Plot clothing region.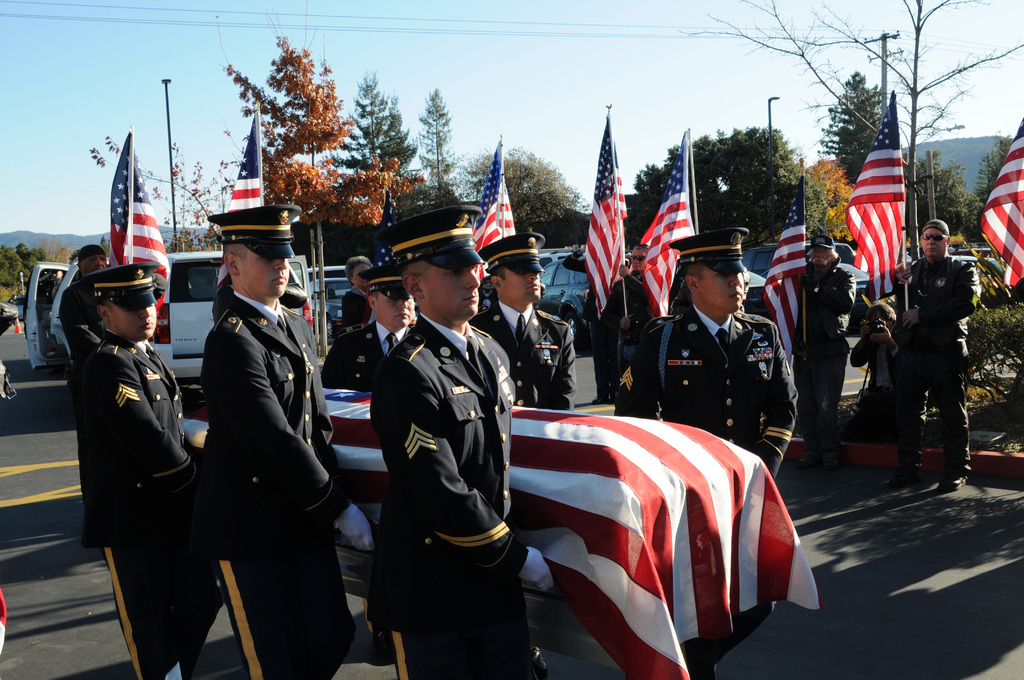
Plotted at x1=59 y1=271 x2=111 y2=385.
